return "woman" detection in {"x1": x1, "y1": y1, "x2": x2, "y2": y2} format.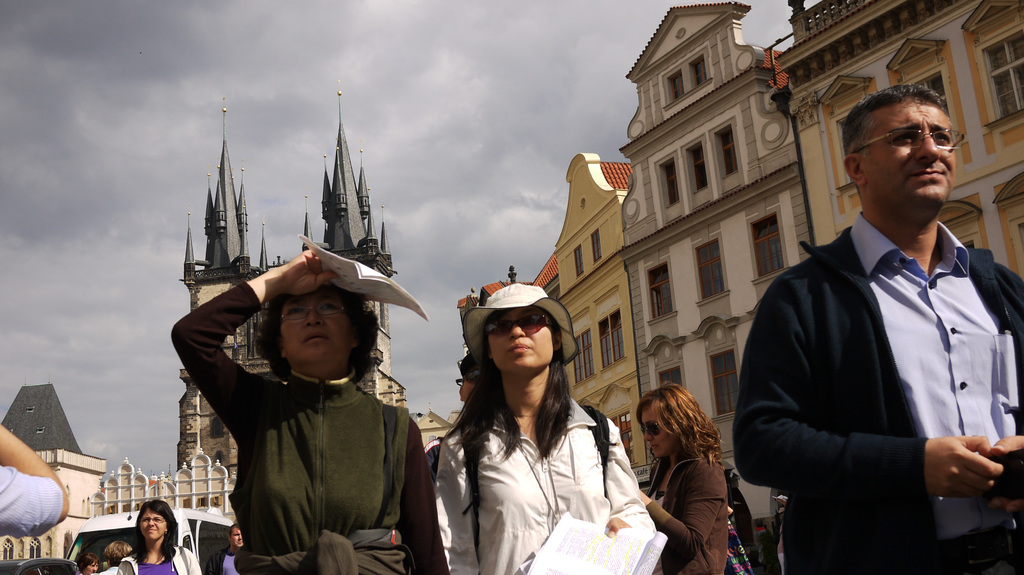
{"x1": 111, "y1": 498, "x2": 204, "y2": 574}.
